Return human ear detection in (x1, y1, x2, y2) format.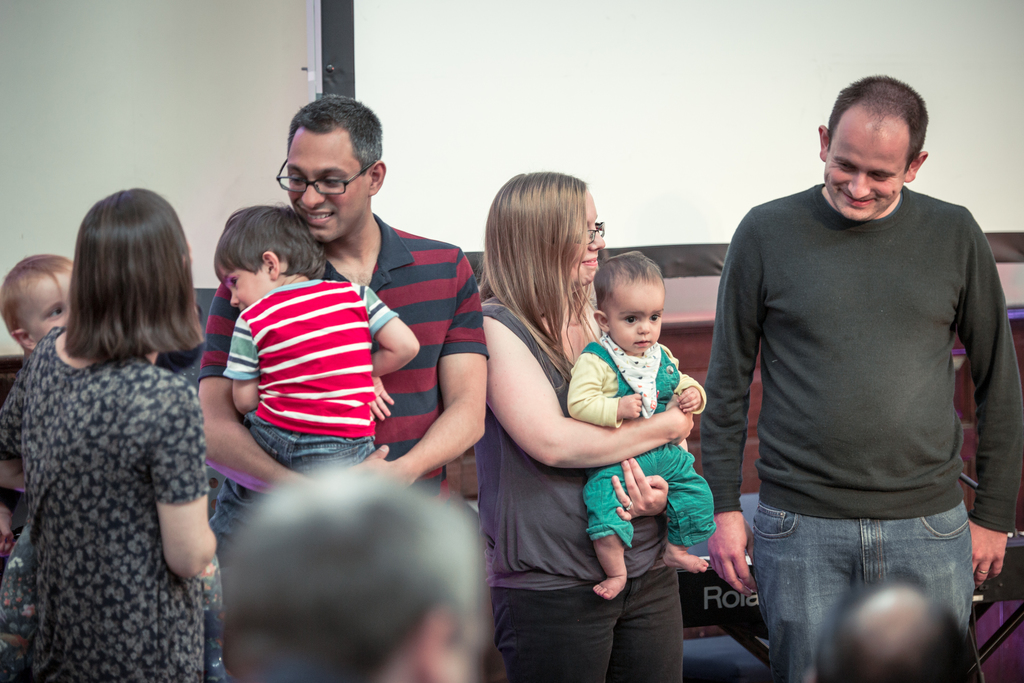
(261, 251, 280, 279).
